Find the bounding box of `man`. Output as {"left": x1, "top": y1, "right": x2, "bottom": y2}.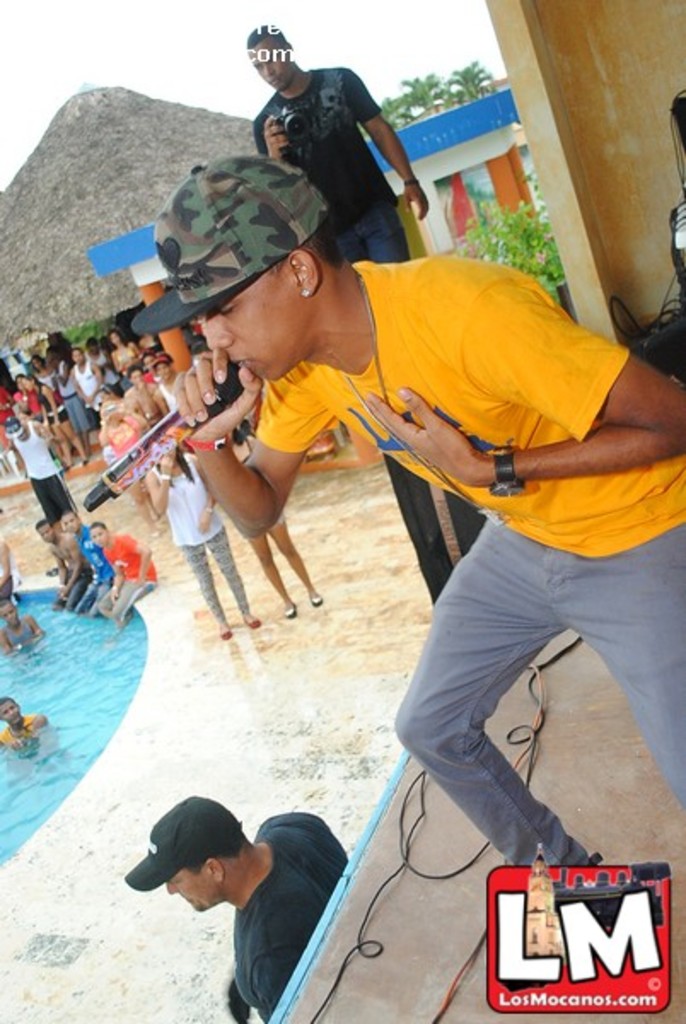
{"left": 237, "top": 17, "right": 435, "bottom": 261}.
